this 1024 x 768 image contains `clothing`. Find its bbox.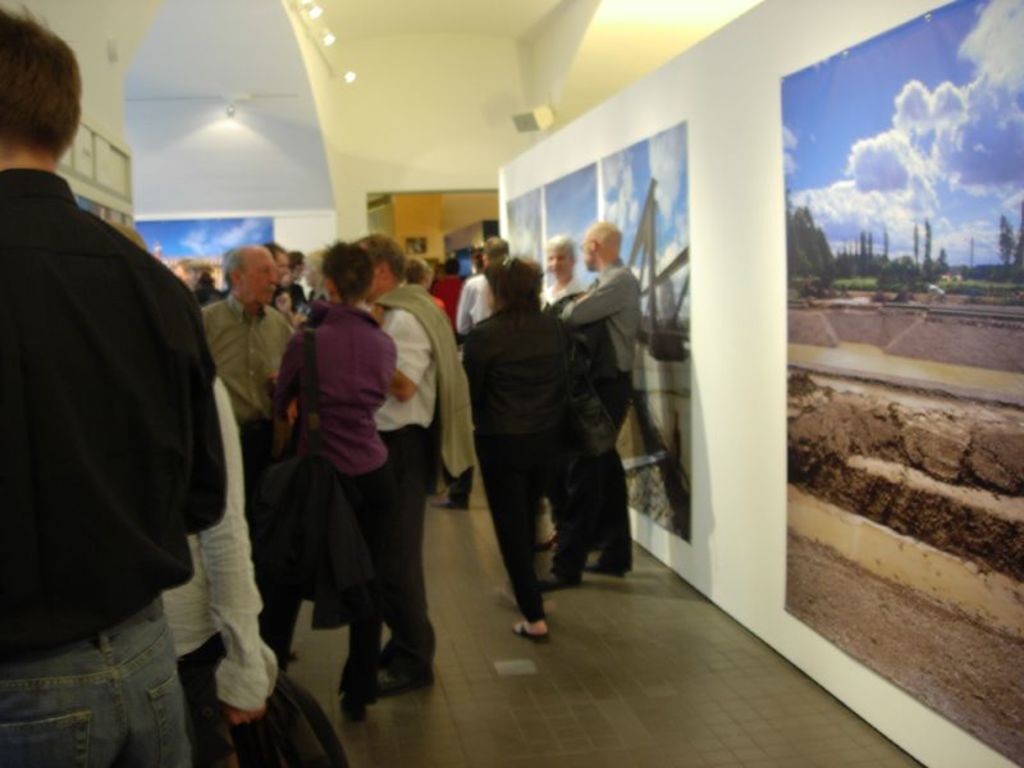
pyautogui.locateOnScreen(453, 278, 502, 316).
